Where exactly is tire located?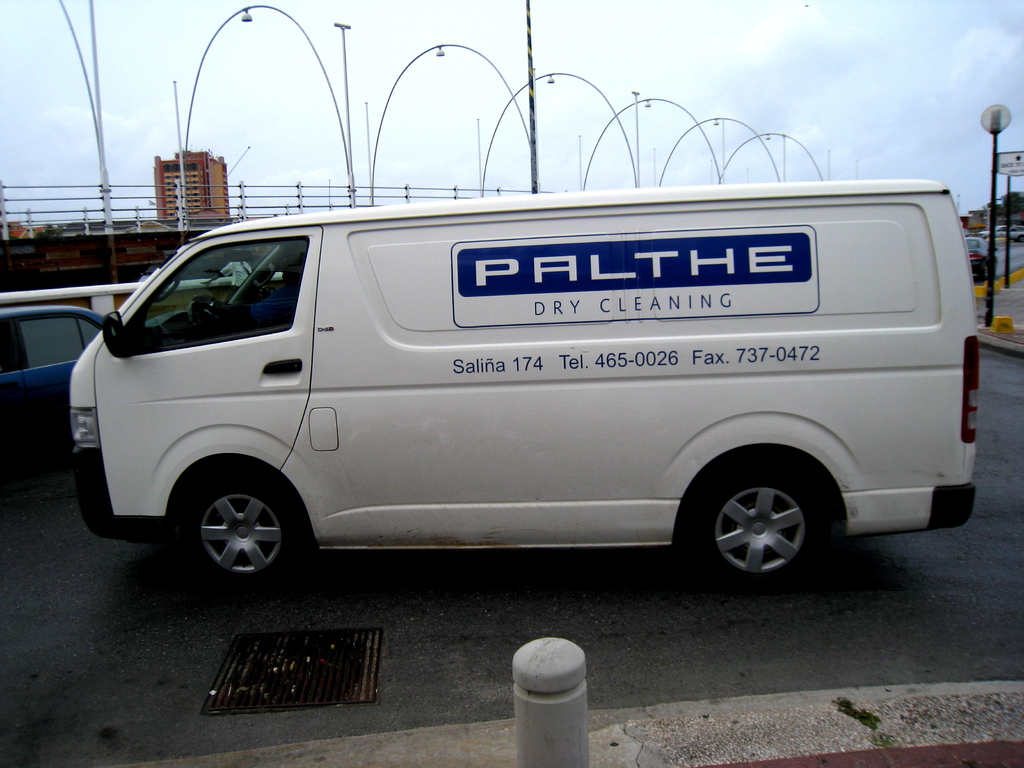
Its bounding box is locate(690, 467, 838, 591).
